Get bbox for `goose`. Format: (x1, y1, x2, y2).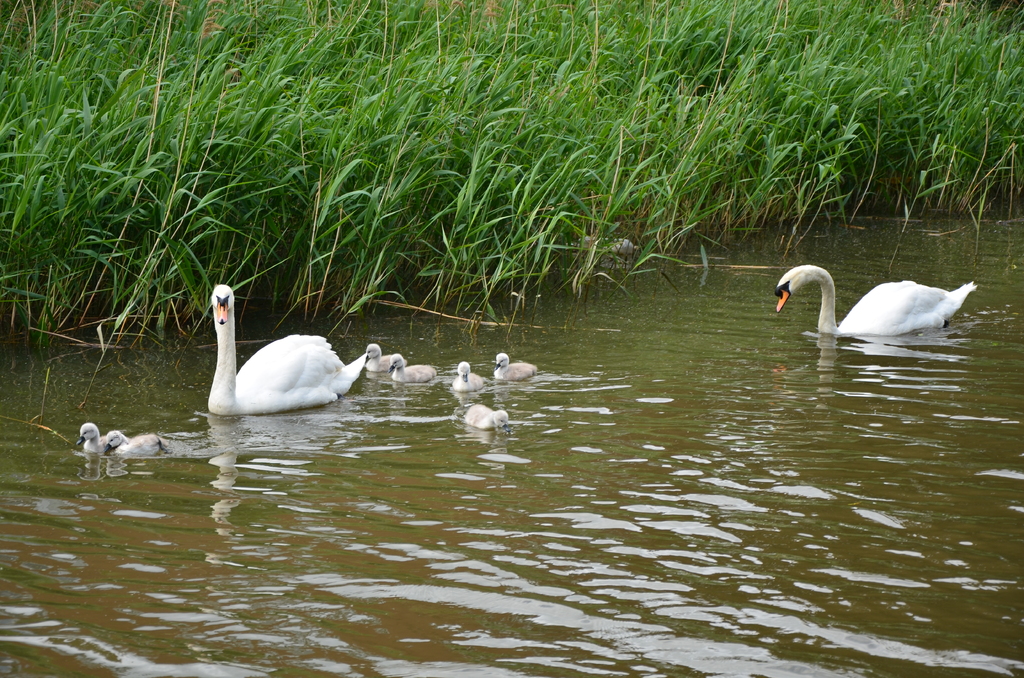
(776, 261, 976, 330).
